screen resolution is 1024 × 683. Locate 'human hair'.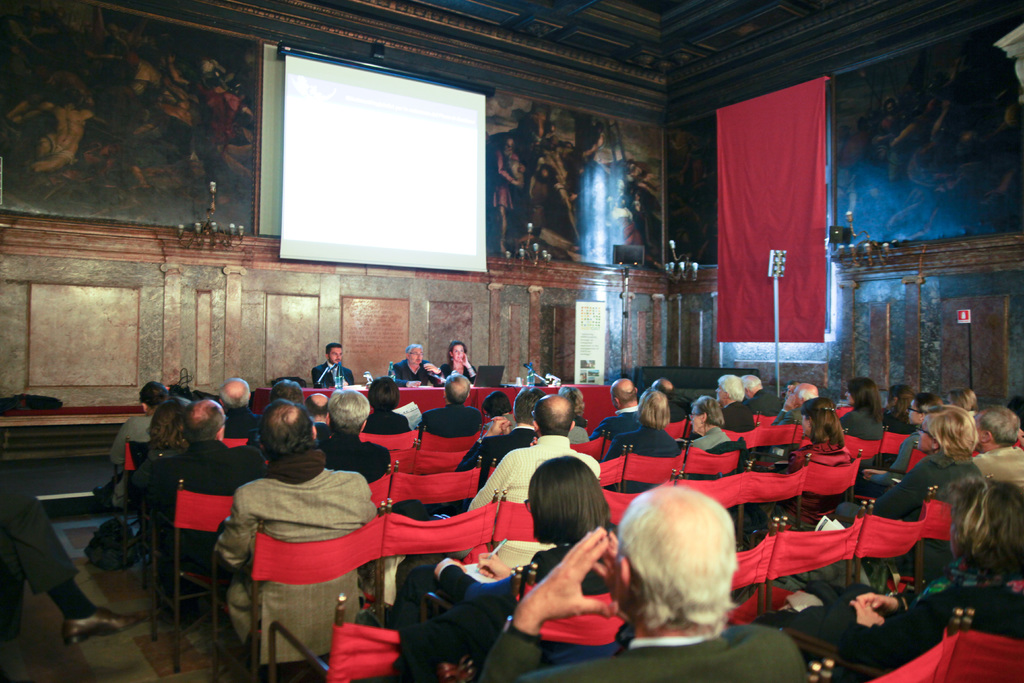
locate(480, 390, 513, 422).
